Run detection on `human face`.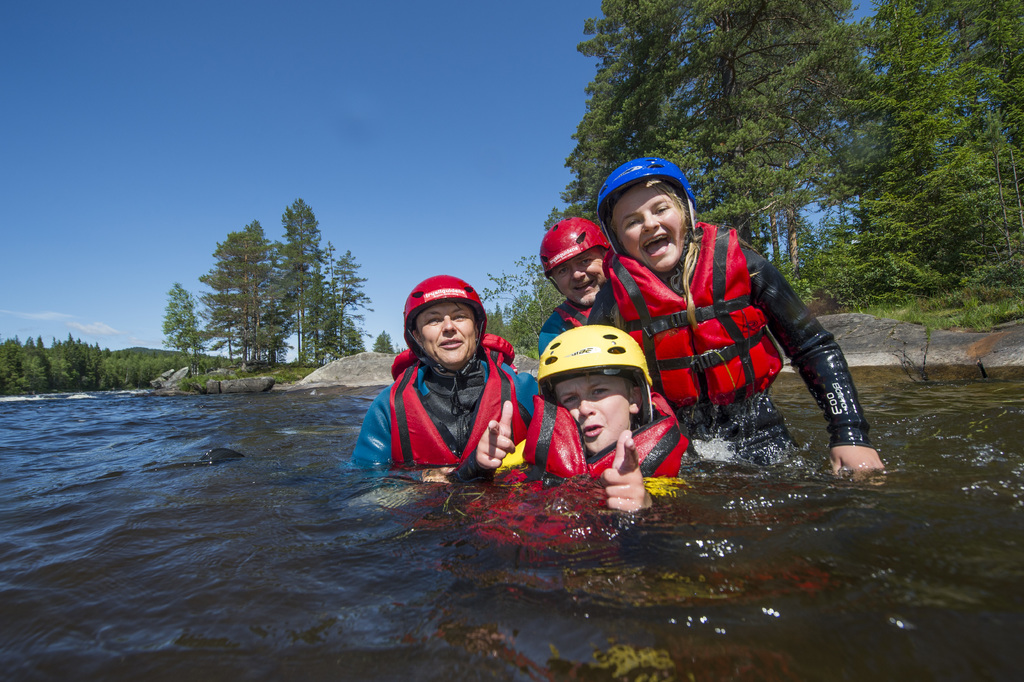
Result: <box>610,182,689,274</box>.
